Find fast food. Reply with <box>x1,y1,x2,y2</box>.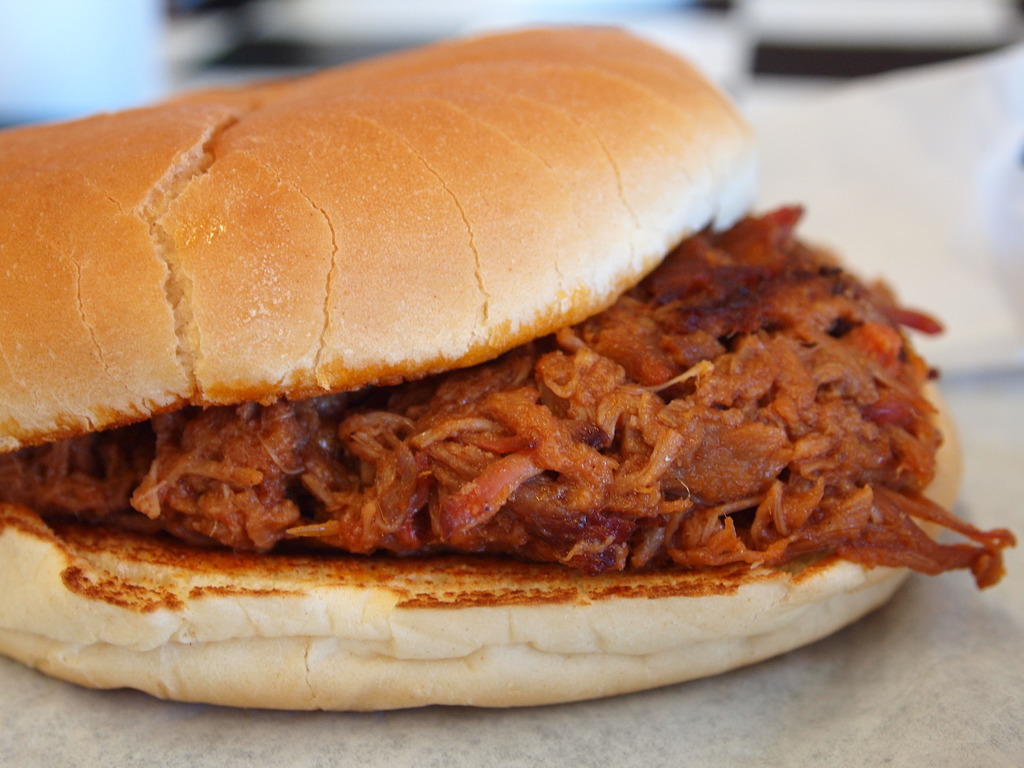
<box>0,19,948,713</box>.
